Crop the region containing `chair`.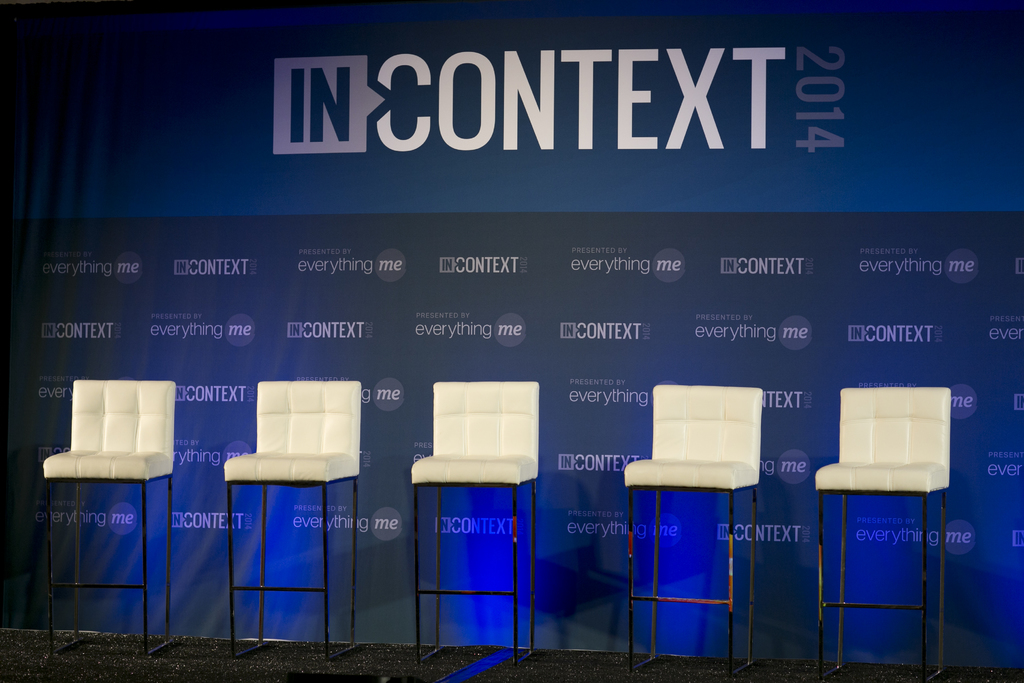
Crop region: <bbox>220, 378, 357, 647</bbox>.
